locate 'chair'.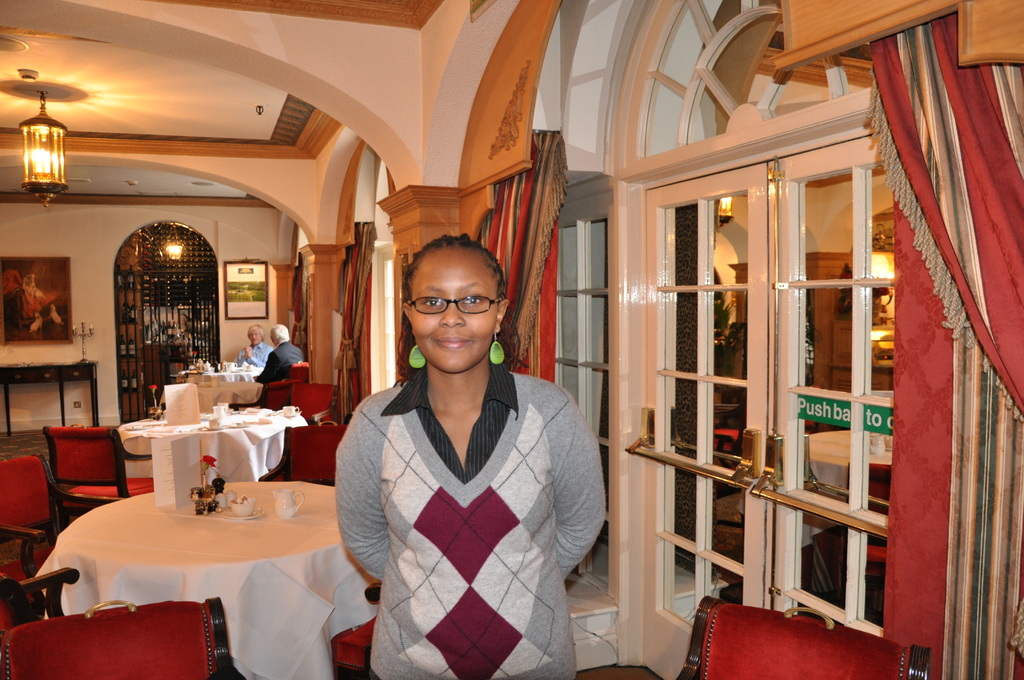
Bounding box: 675/600/933/679.
